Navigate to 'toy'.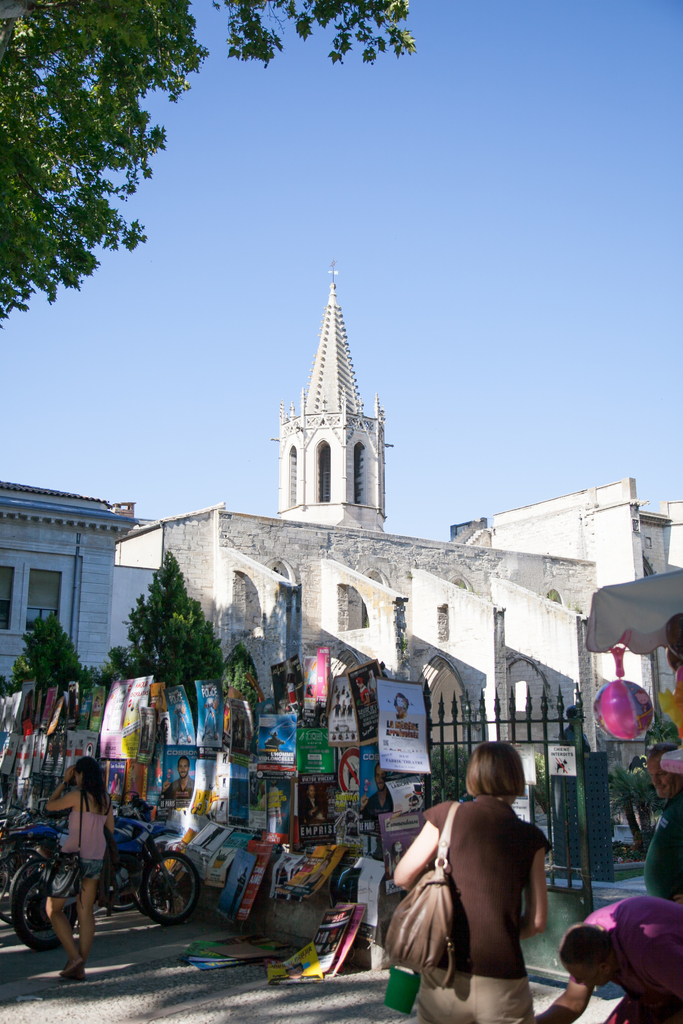
Navigation target: 641, 666, 682, 806.
